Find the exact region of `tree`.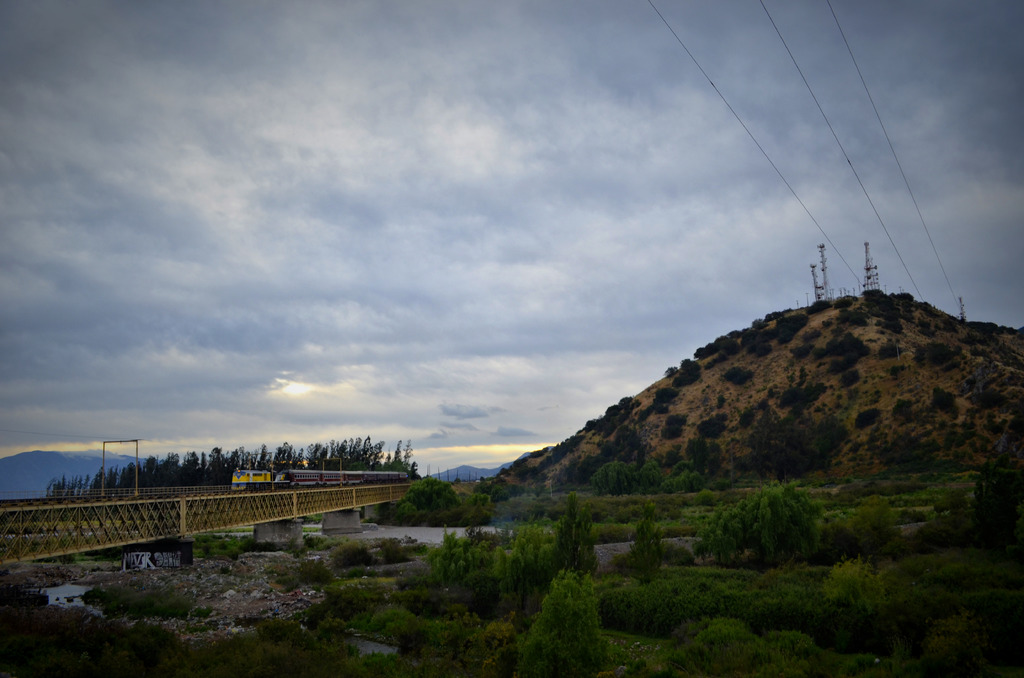
Exact region: {"x1": 699, "y1": 418, "x2": 728, "y2": 439}.
